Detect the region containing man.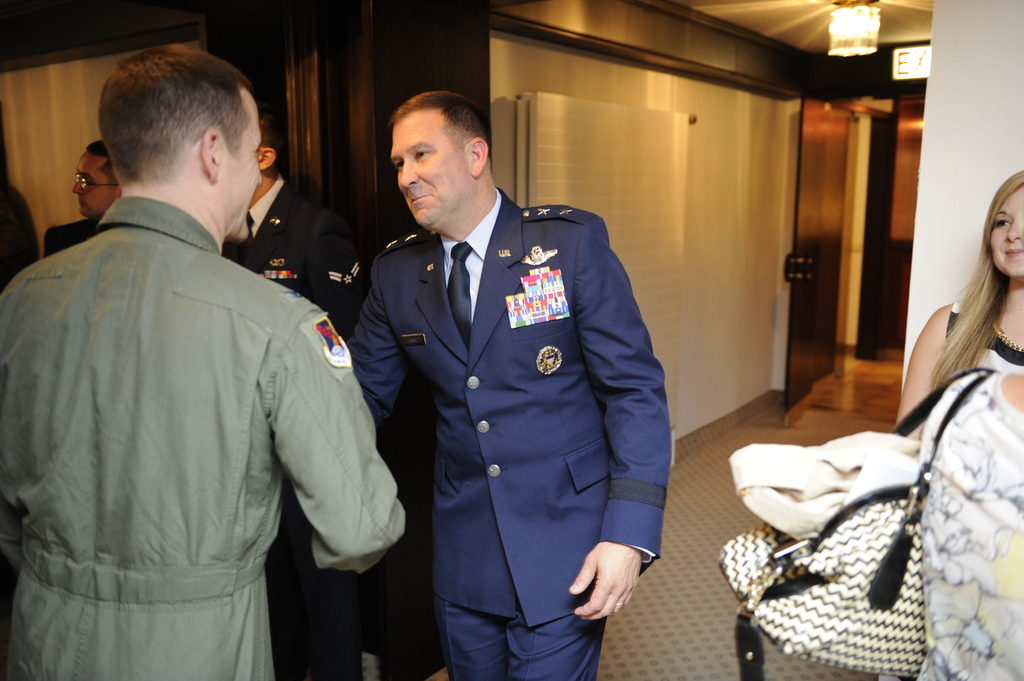
<box>42,141,120,255</box>.
